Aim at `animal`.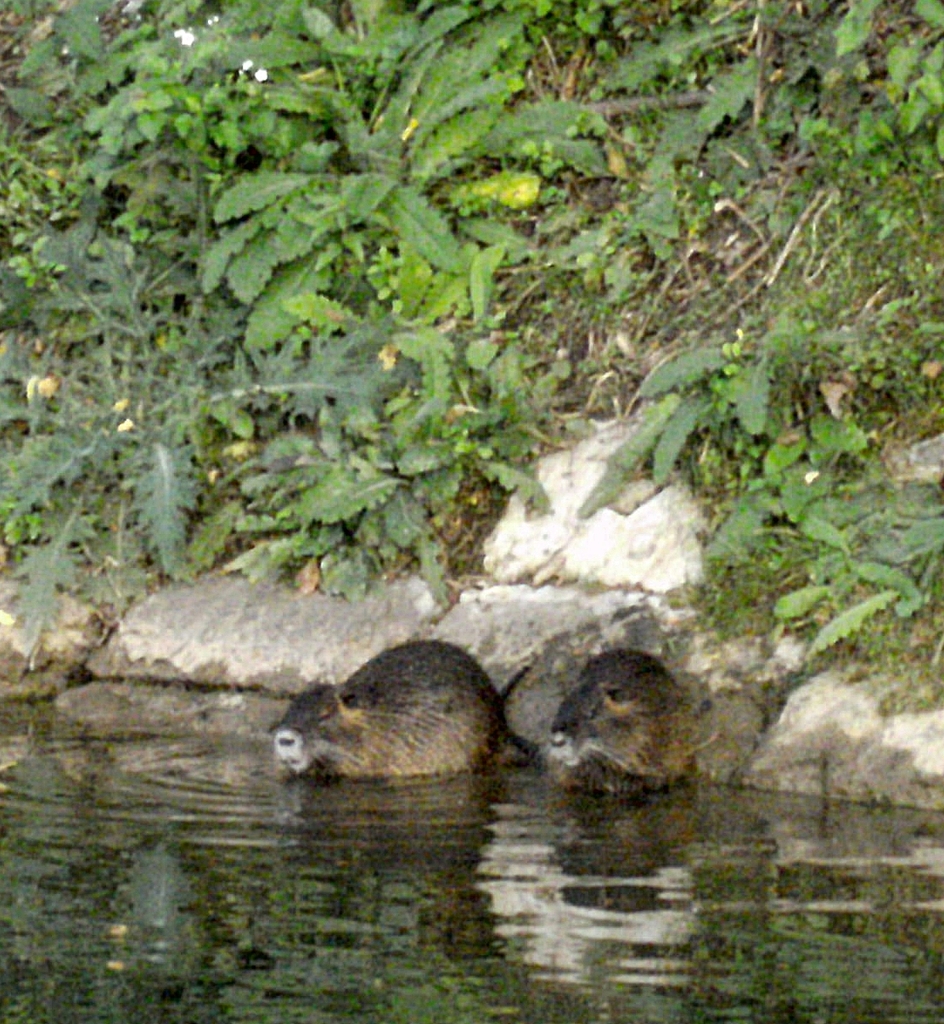
Aimed at [left=533, top=637, right=723, bottom=784].
